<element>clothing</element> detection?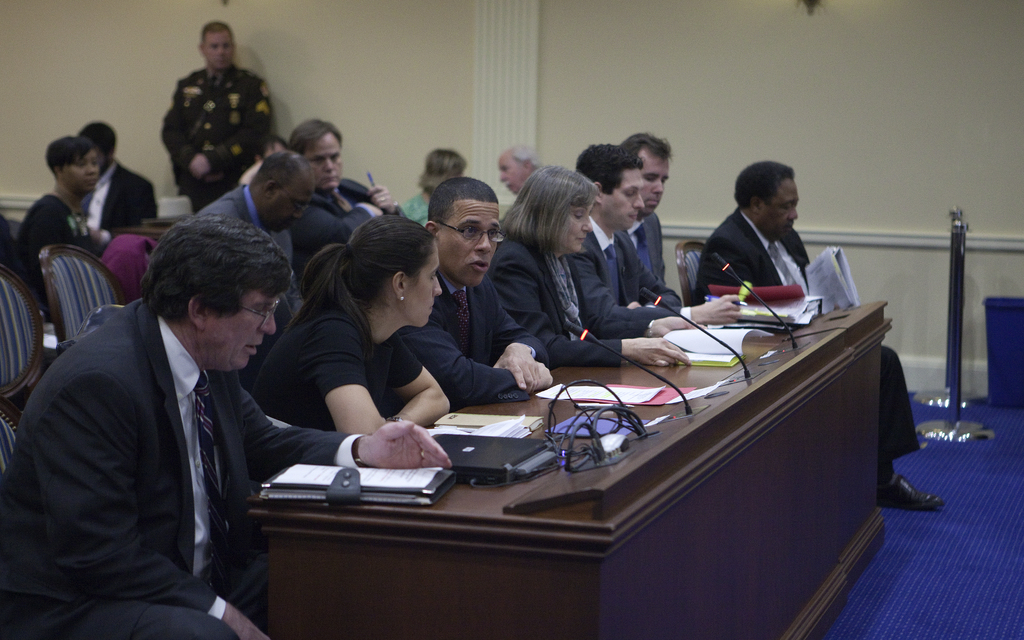
pyautogui.locateOnScreen(10, 195, 83, 317)
